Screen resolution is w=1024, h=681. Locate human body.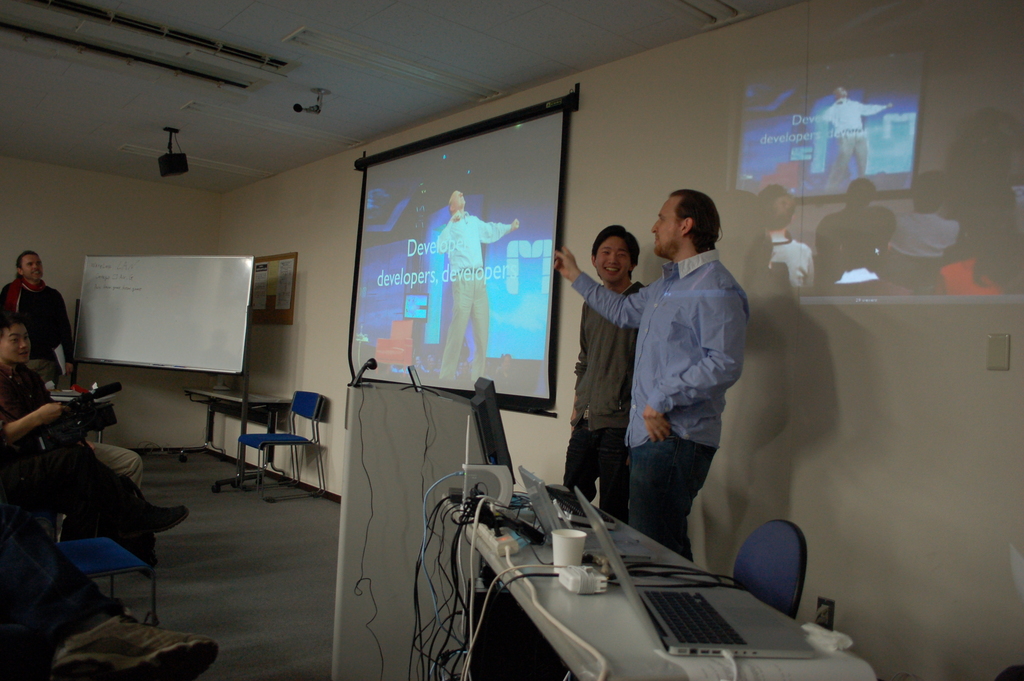
select_region(817, 85, 895, 181).
